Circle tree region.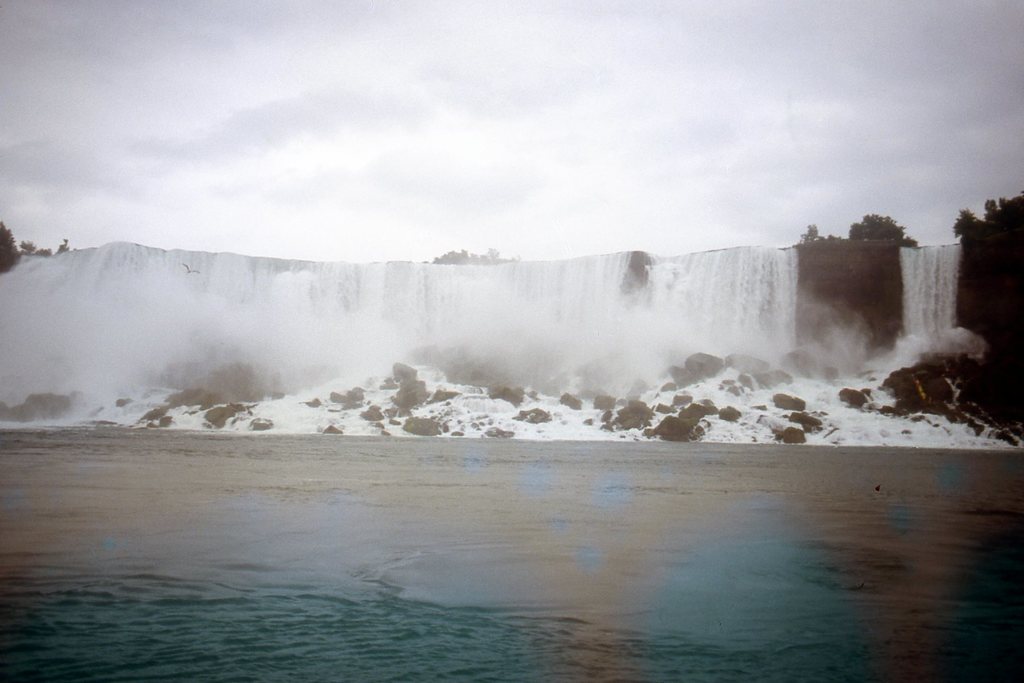
Region: (430, 247, 513, 267).
